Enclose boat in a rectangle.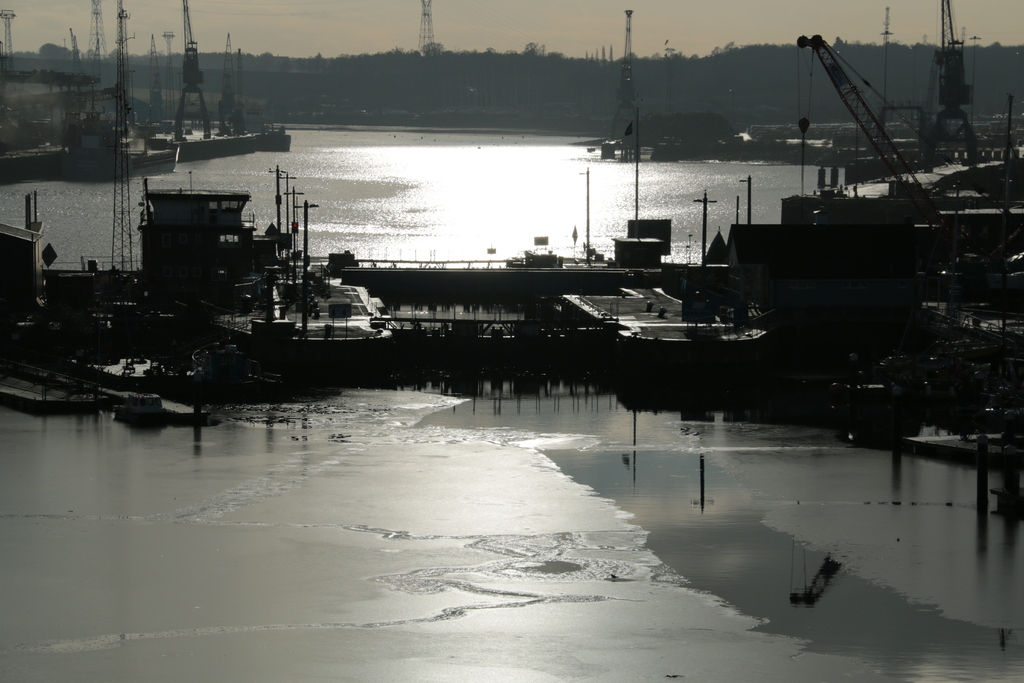
<region>189, 335, 284, 409</region>.
